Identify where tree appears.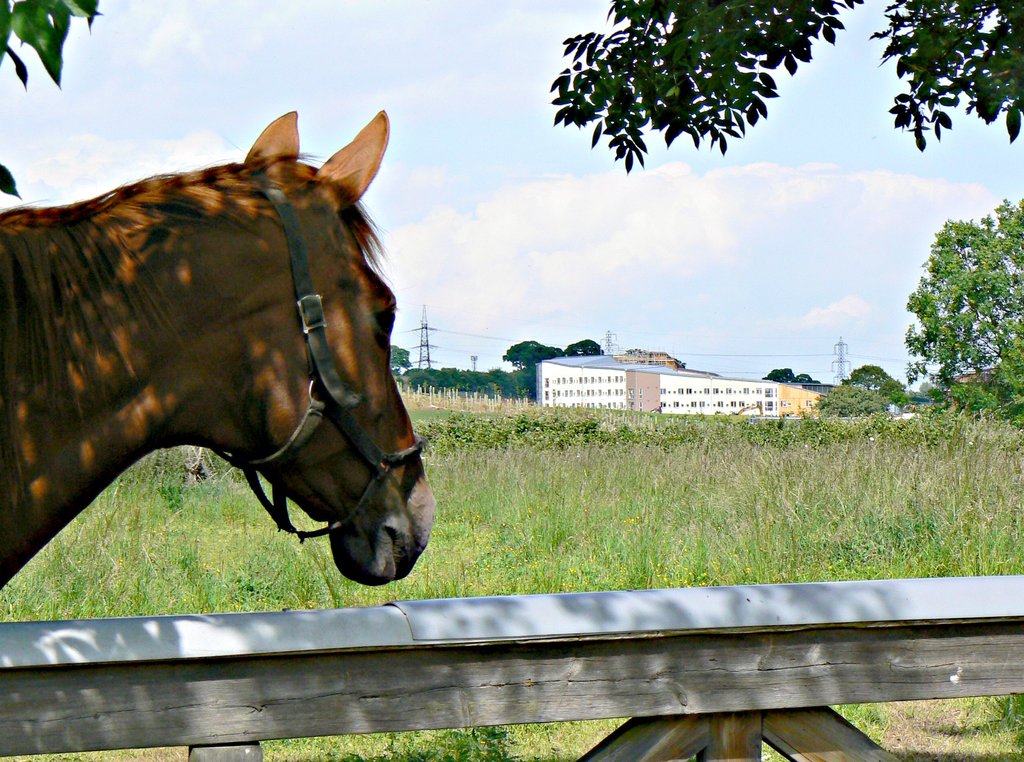
Appears at 760, 368, 823, 387.
